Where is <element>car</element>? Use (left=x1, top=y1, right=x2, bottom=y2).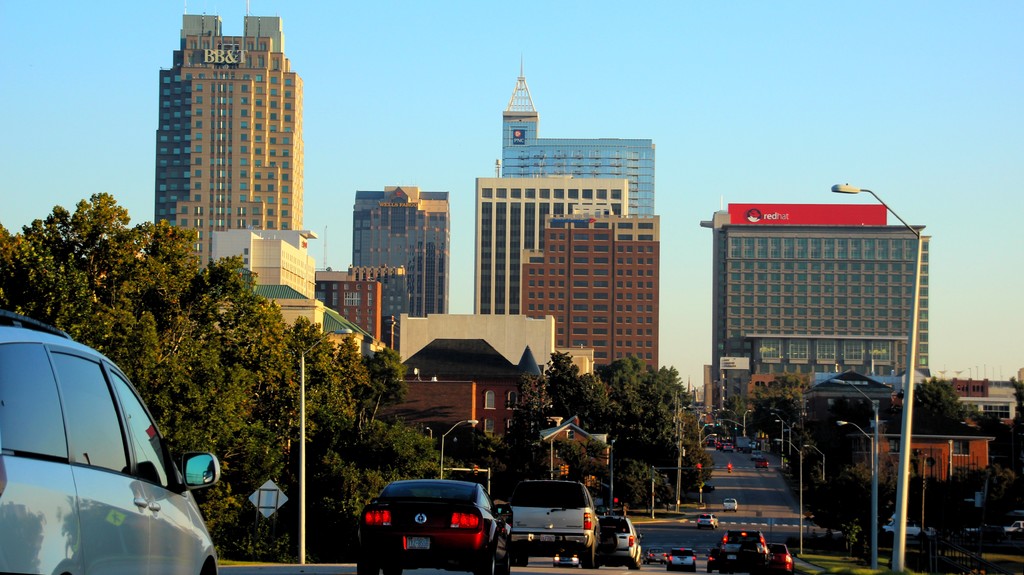
(left=605, top=501, right=637, bottom=569).
